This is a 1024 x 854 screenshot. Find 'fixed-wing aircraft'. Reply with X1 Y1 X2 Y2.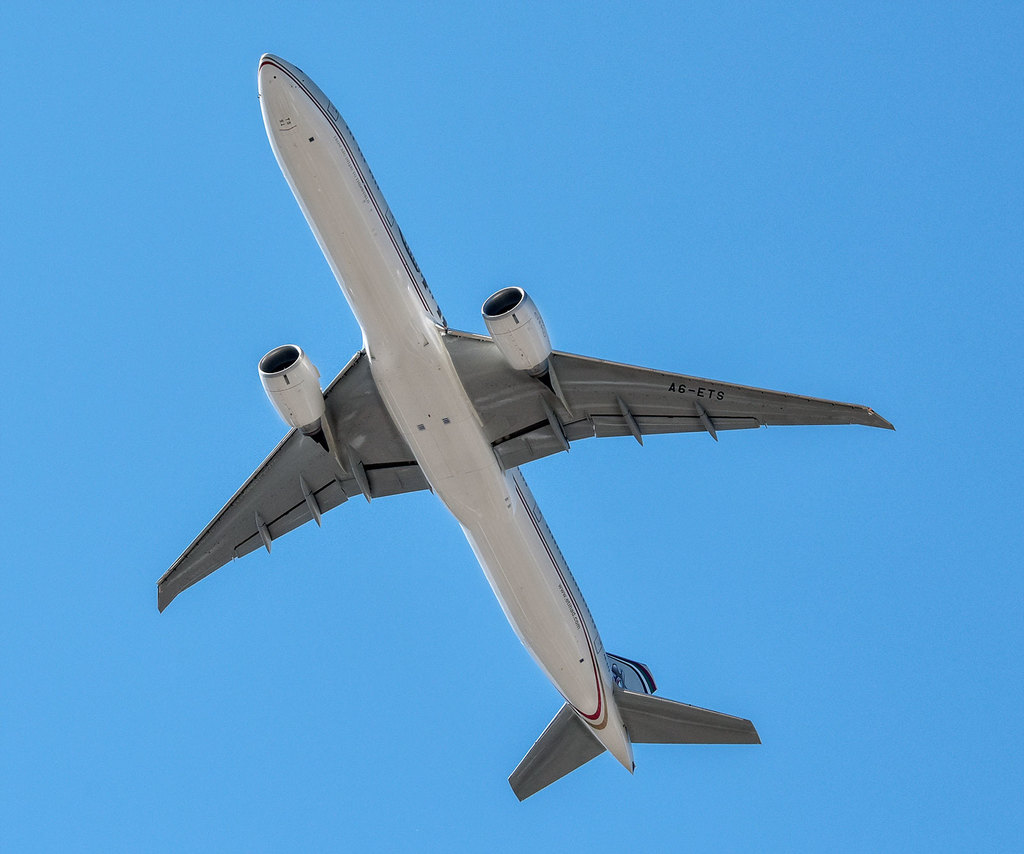
160 49 899 805.
